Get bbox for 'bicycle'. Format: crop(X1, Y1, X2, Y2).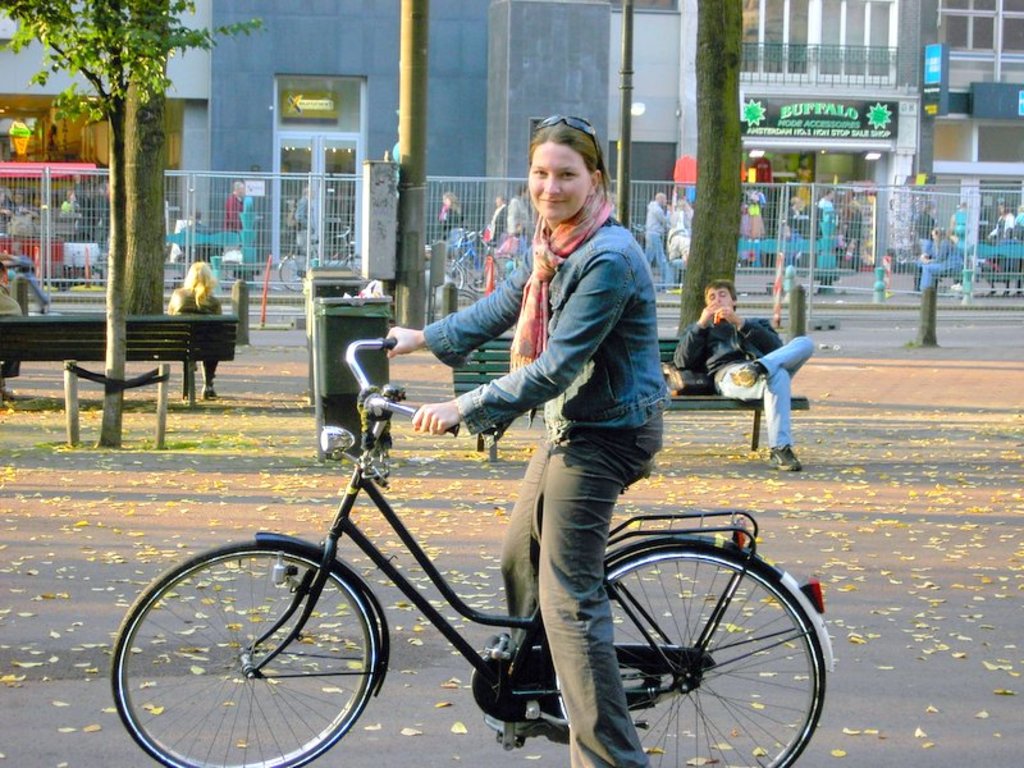
crop(95, 351, 810, 767).
